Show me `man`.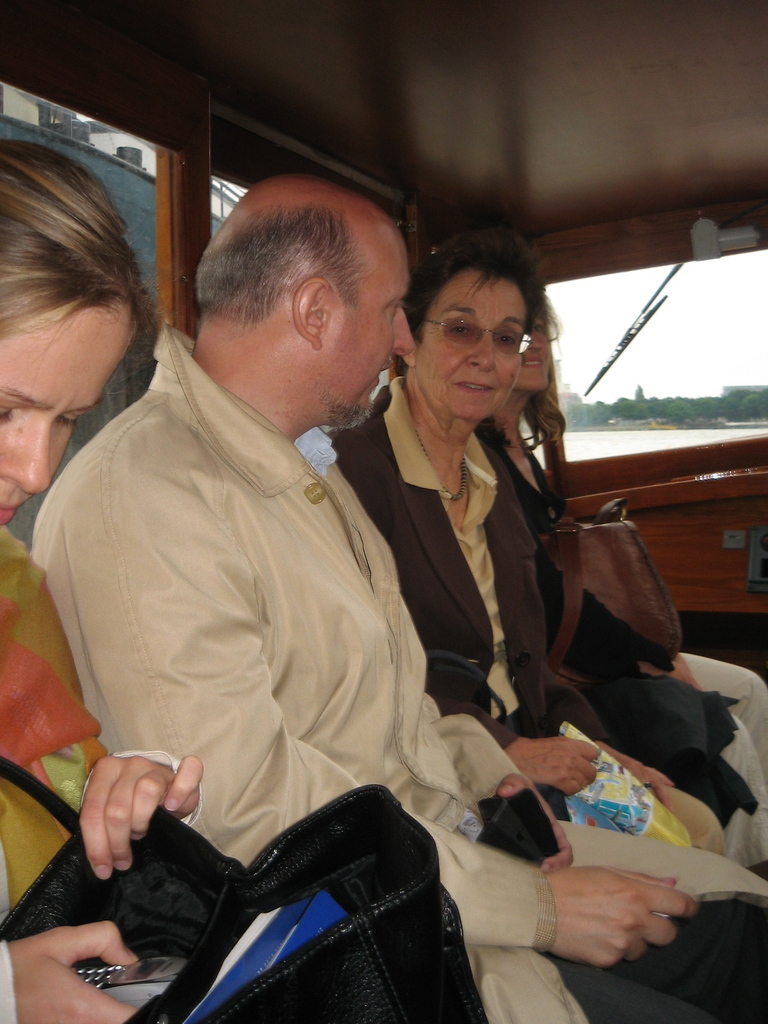
`man` is here: select_region(35, 179, 767, 1023).
